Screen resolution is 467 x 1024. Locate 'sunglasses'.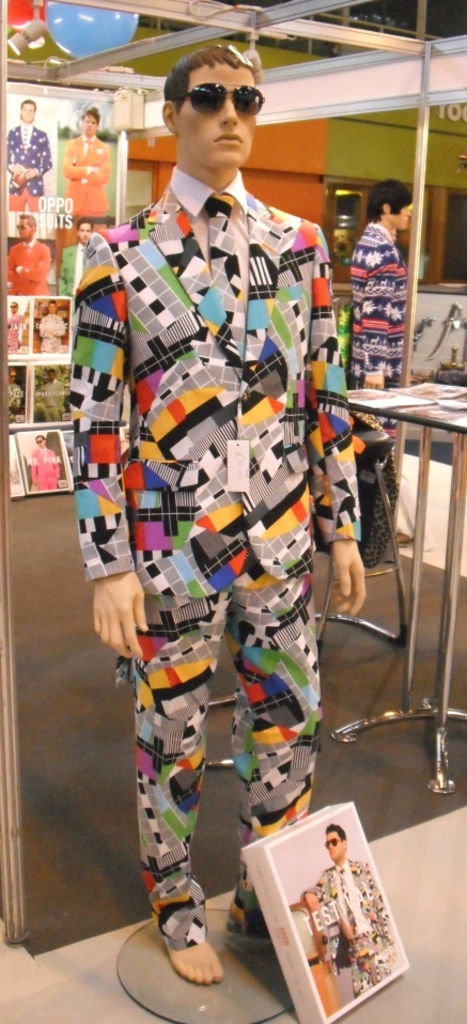
detection(324, 838, 343, 848).
